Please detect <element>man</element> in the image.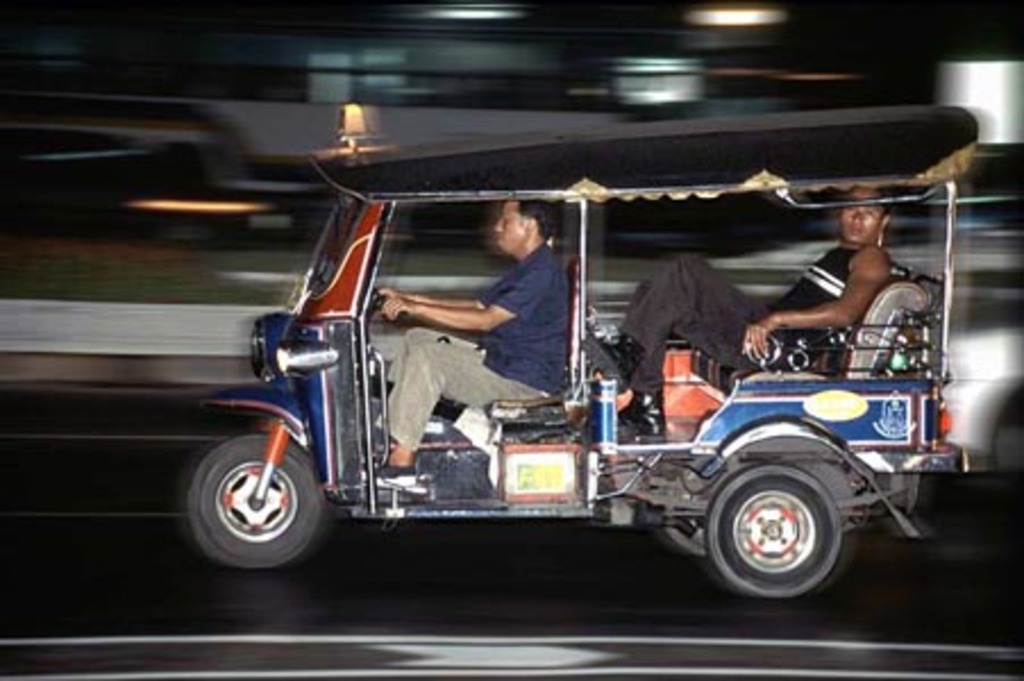
372, 204, 572, 472.
